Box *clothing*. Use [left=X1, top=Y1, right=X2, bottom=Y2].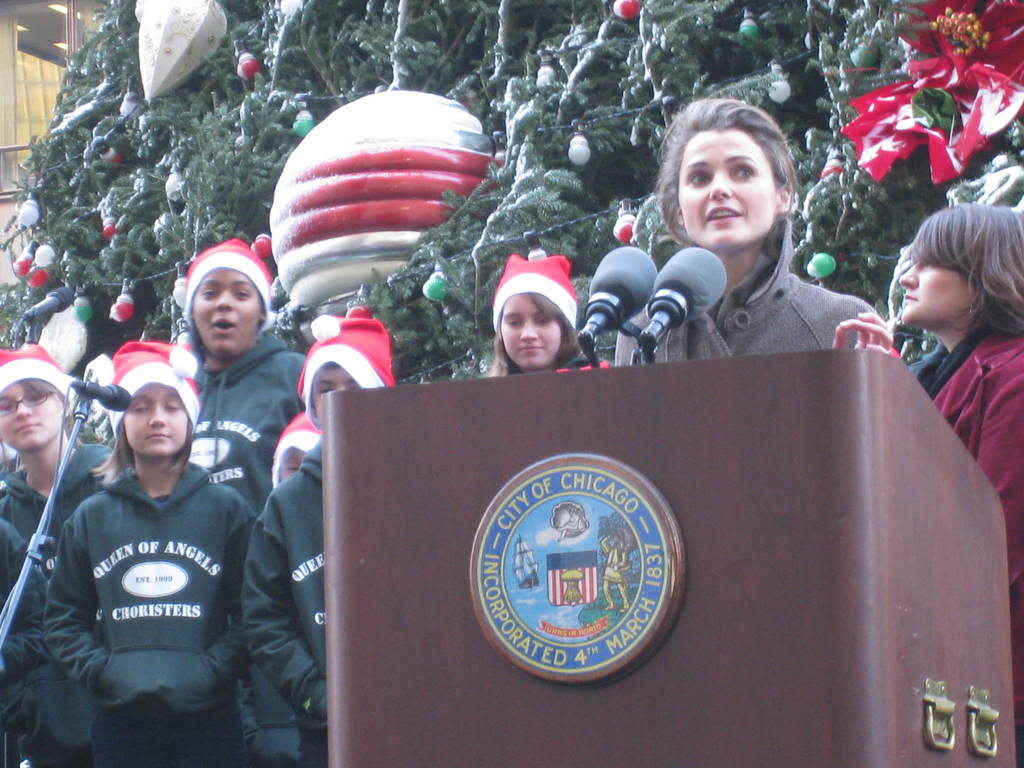
[left=0, top=448, right=116, bottom=577].
